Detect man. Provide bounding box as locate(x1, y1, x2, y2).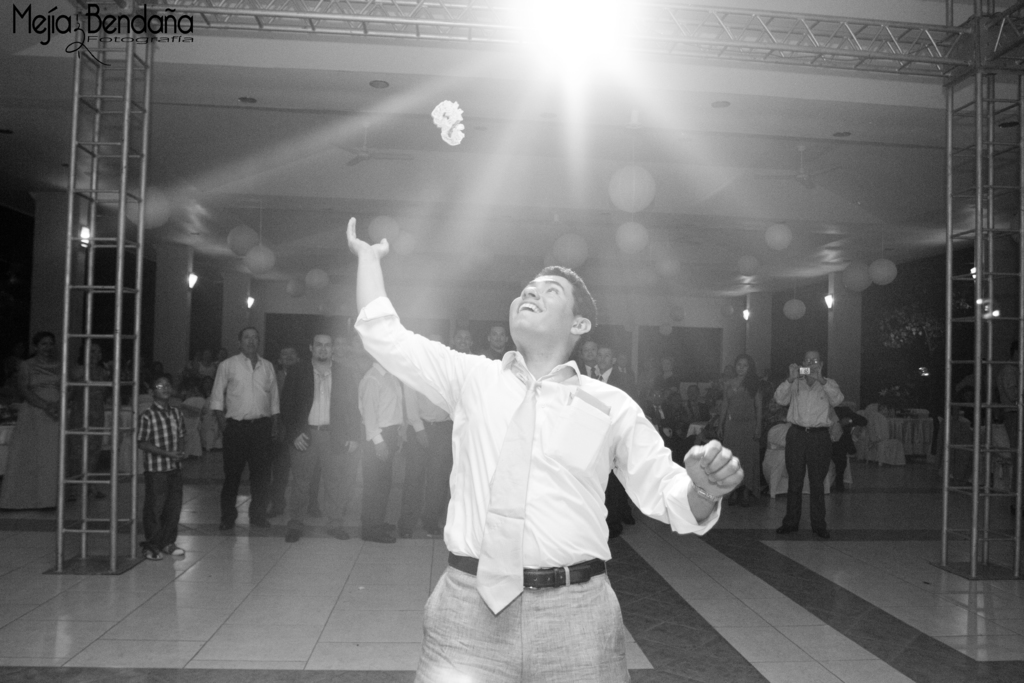
locate(589, 340, 633, 531).
